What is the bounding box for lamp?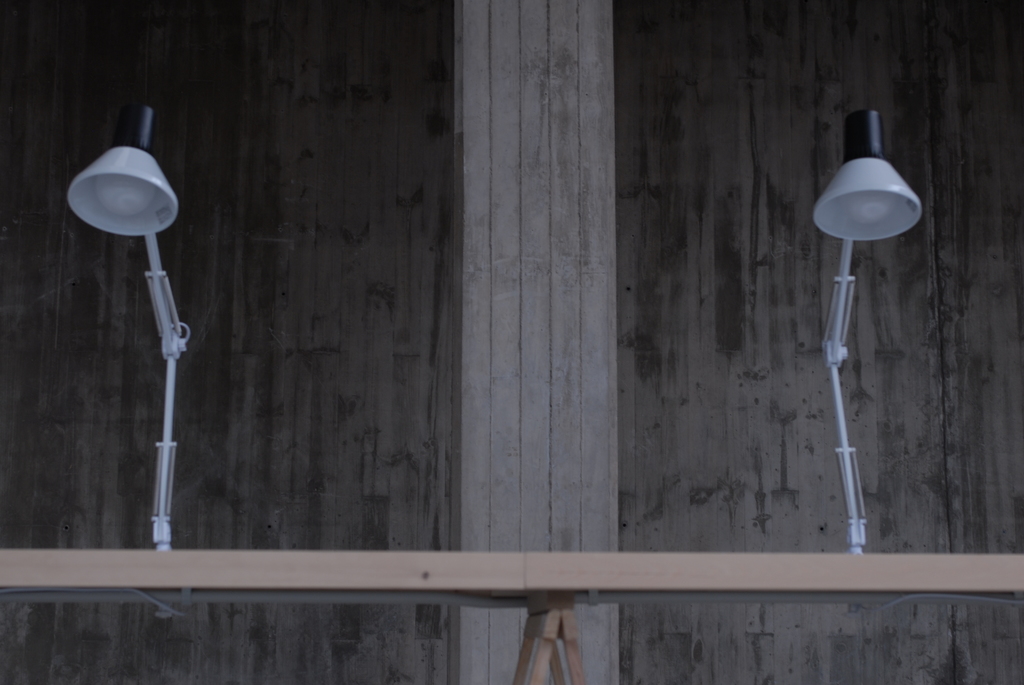
(794,58,922,560).
